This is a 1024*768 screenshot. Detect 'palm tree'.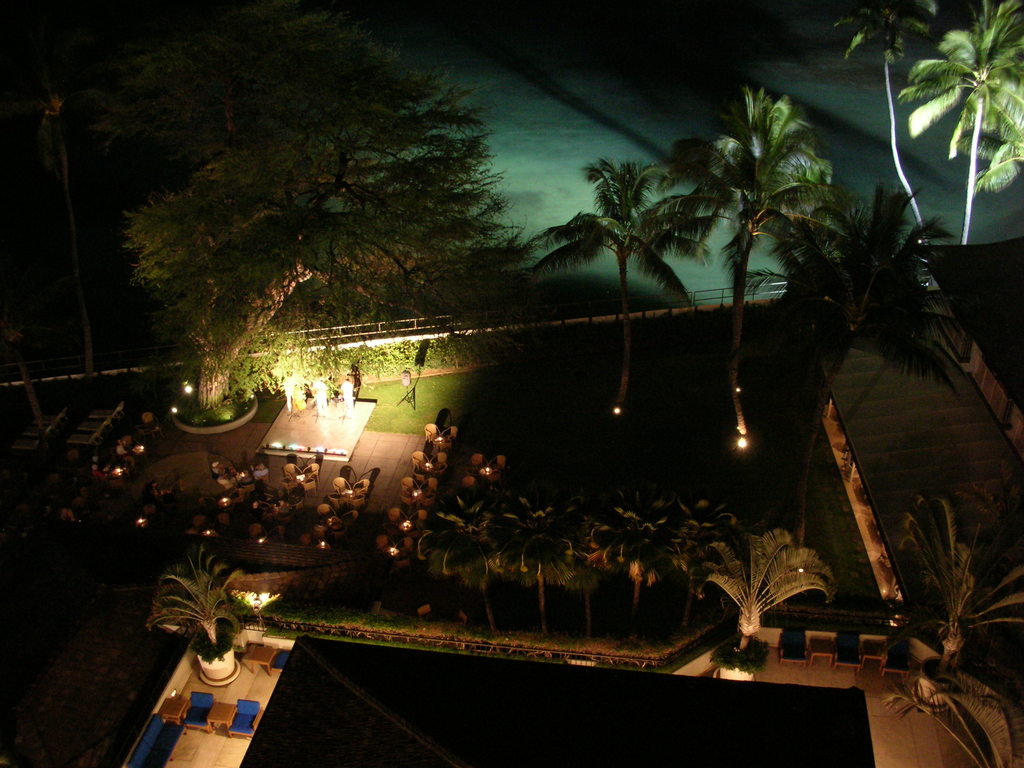
547 155 713 425.
